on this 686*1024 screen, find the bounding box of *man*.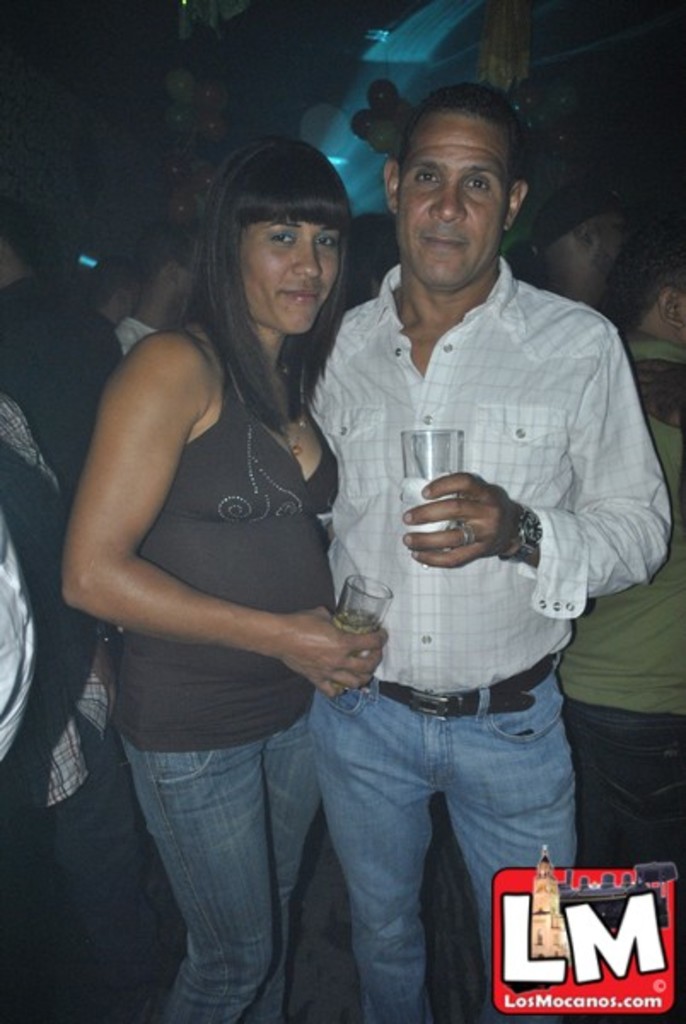
Bounding box: [113, 213, 203, 355].
